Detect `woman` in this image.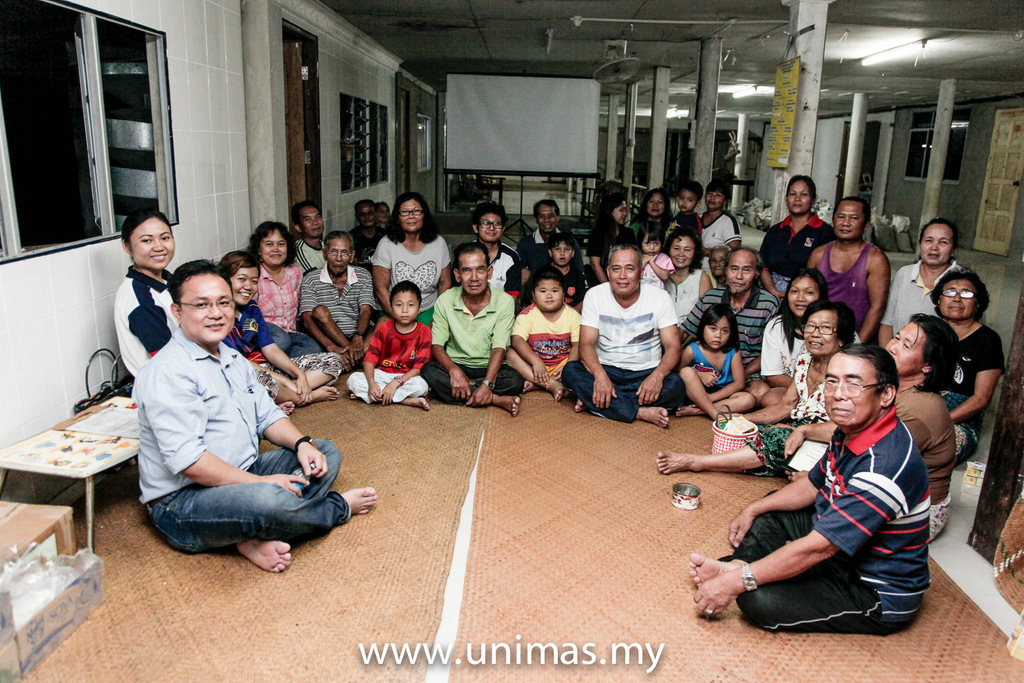
Detection: 631/189/676/256.
